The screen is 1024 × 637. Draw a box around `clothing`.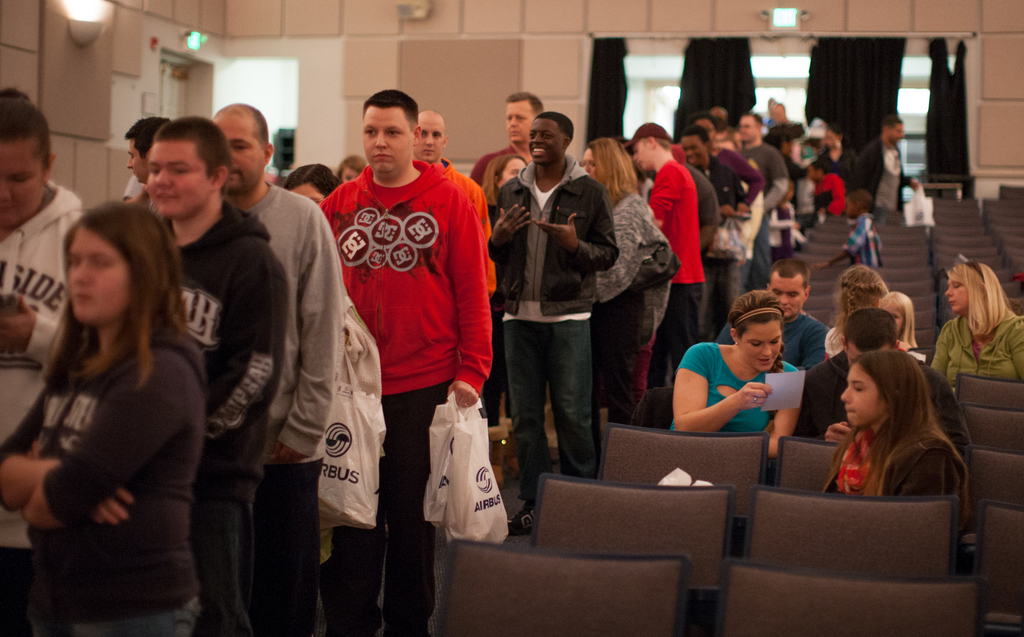
[799, 344, 982, 467].
